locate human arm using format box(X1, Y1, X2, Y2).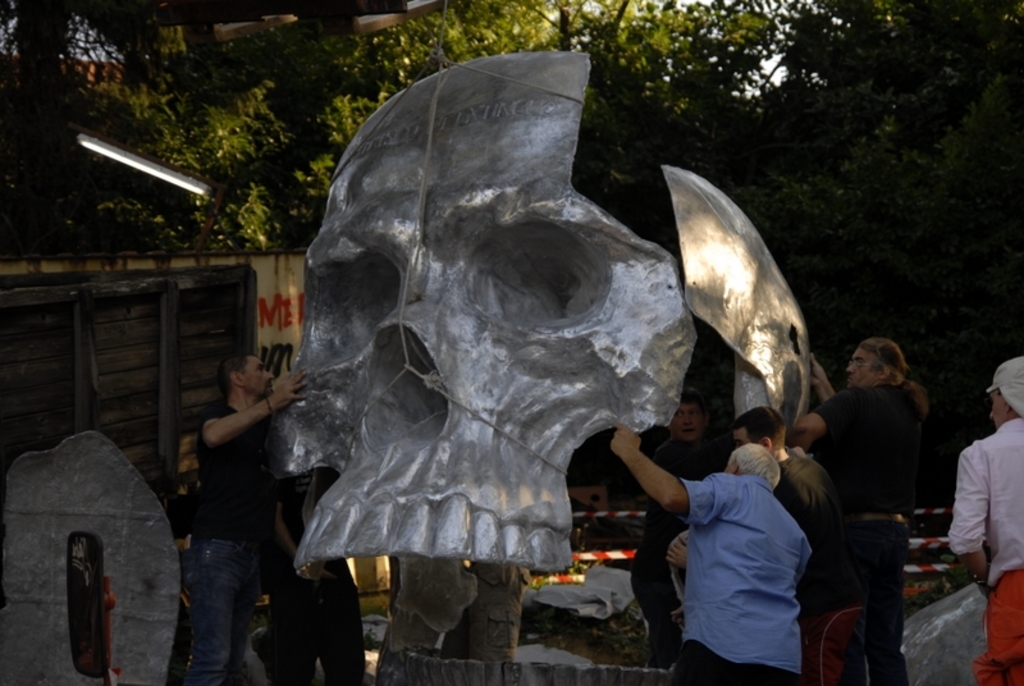
box(746, 402, 882, 484).
